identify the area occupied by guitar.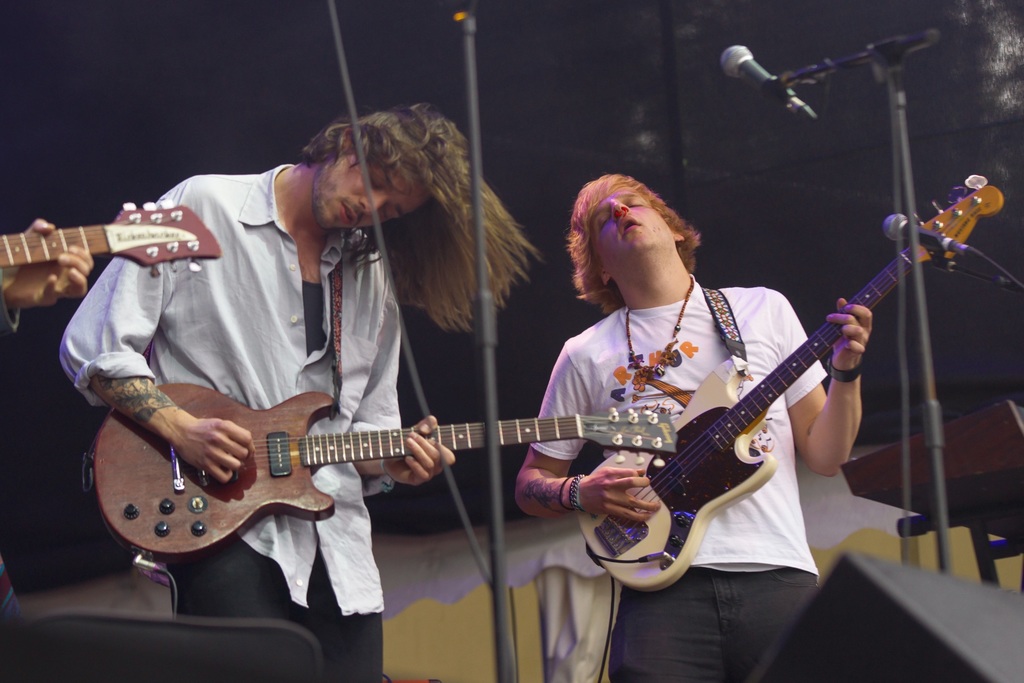
Area: box=[0, 195, 225, 274].
